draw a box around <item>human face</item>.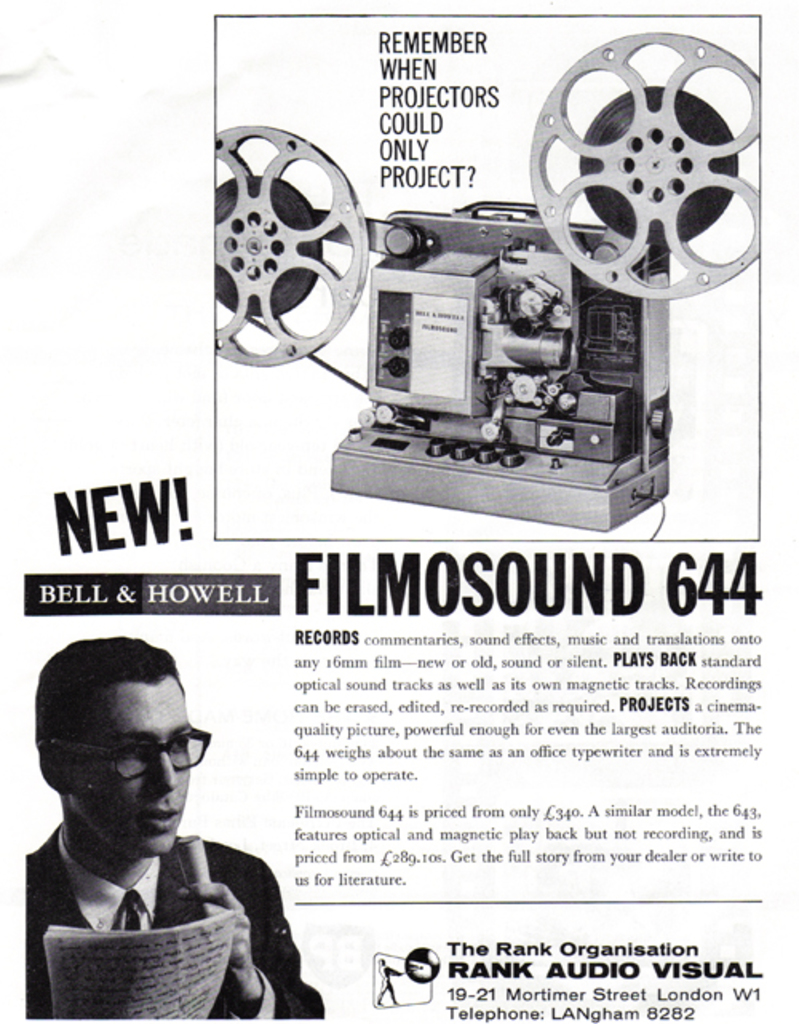
x1=81, y1=681, x2=192, y2=858.
